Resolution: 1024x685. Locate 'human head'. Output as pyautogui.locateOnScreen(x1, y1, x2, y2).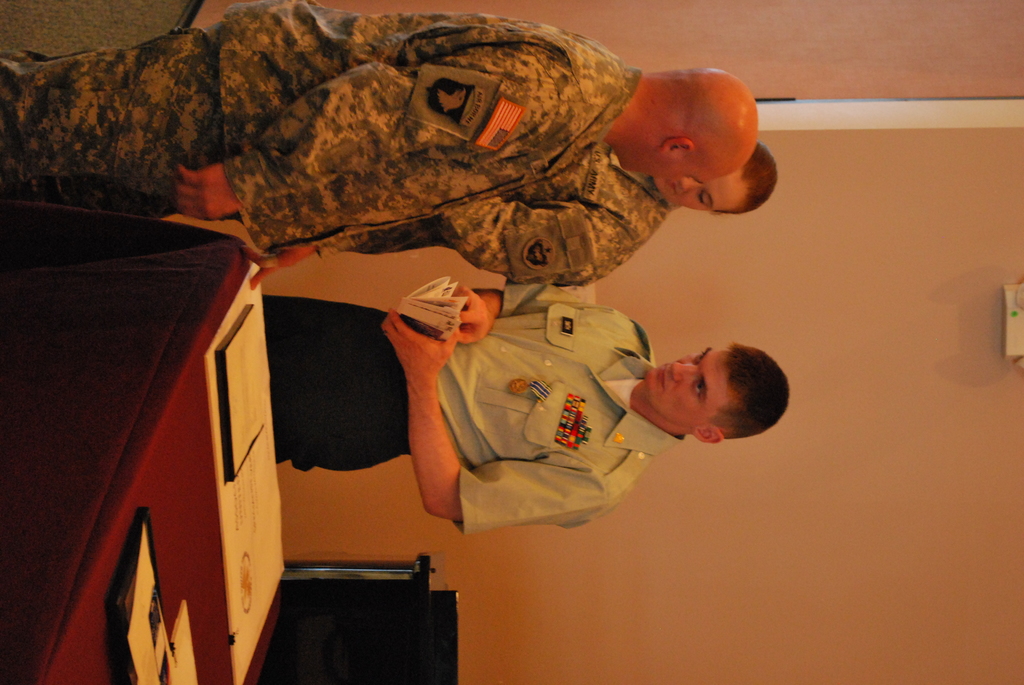
pyautogui.locateOnScreen(653, 142, 782, 217).
